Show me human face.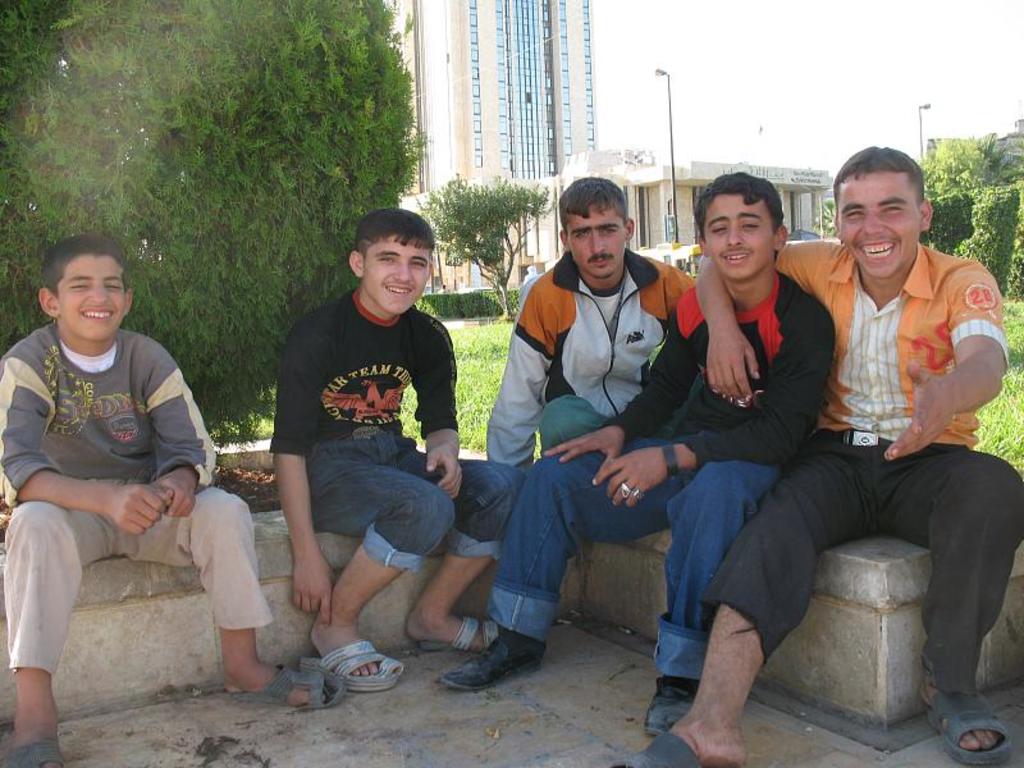
human face is here: 838, 170, 919, 278.
